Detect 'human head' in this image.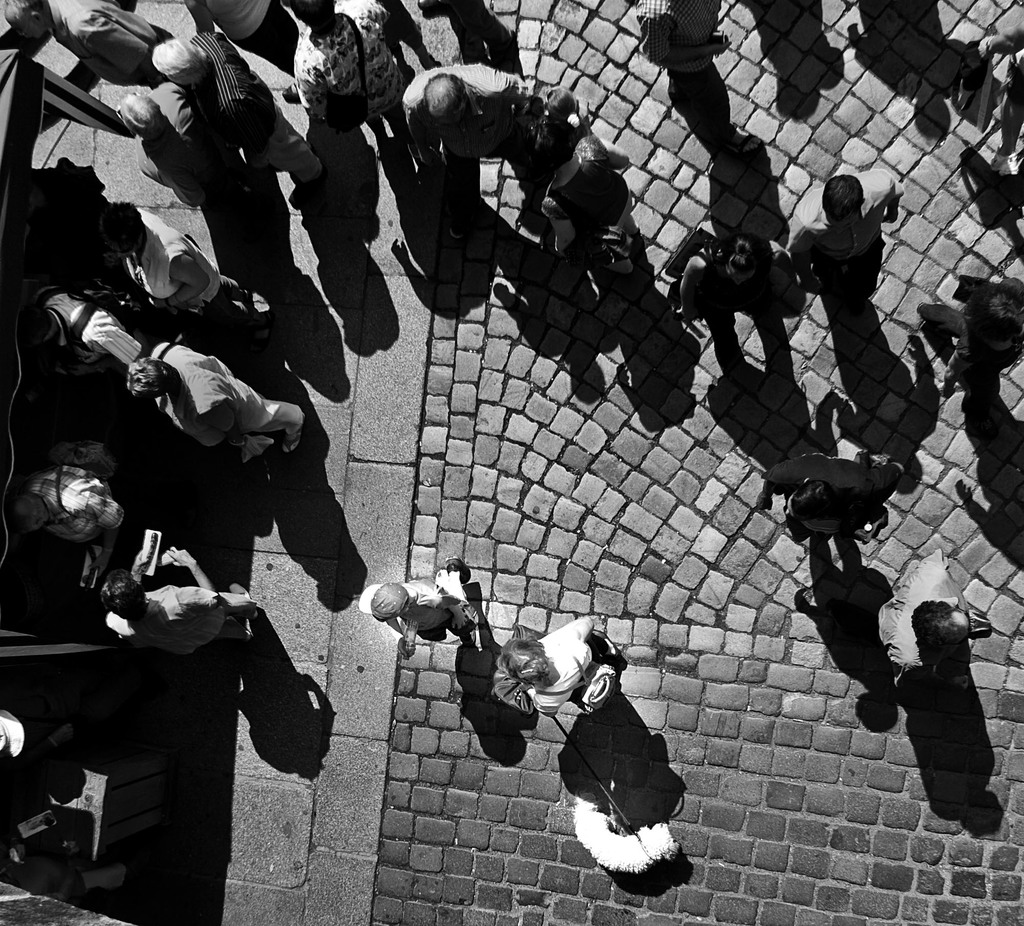
Detection: 124/361/173/405.
